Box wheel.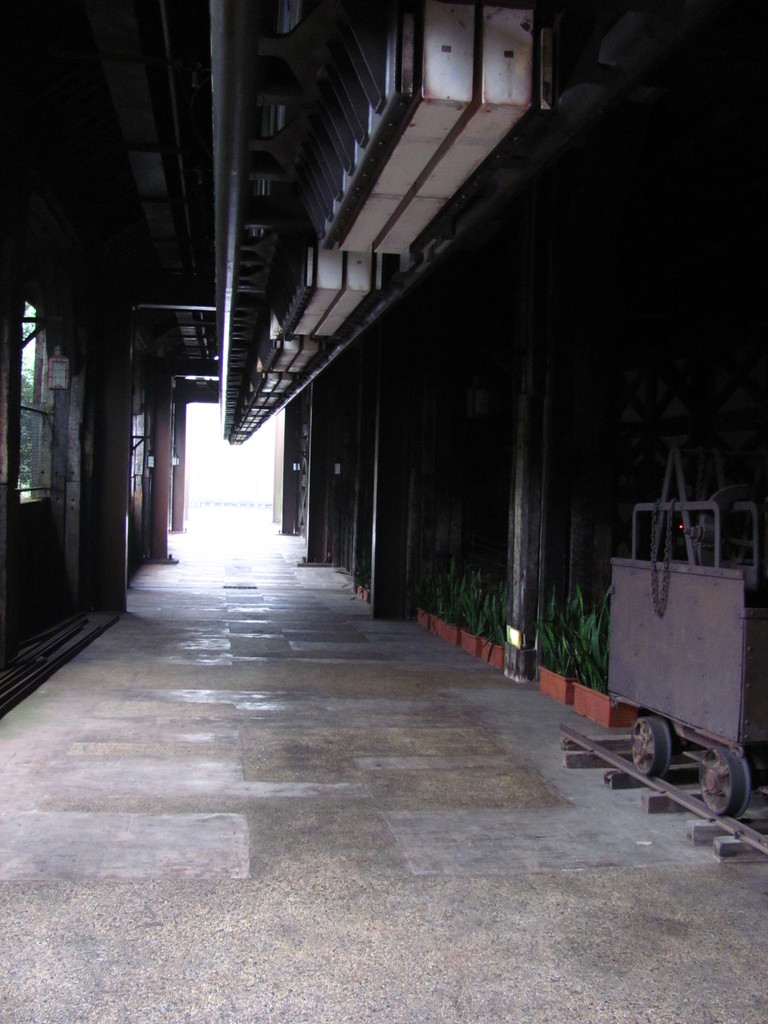
696,740,756,826.
